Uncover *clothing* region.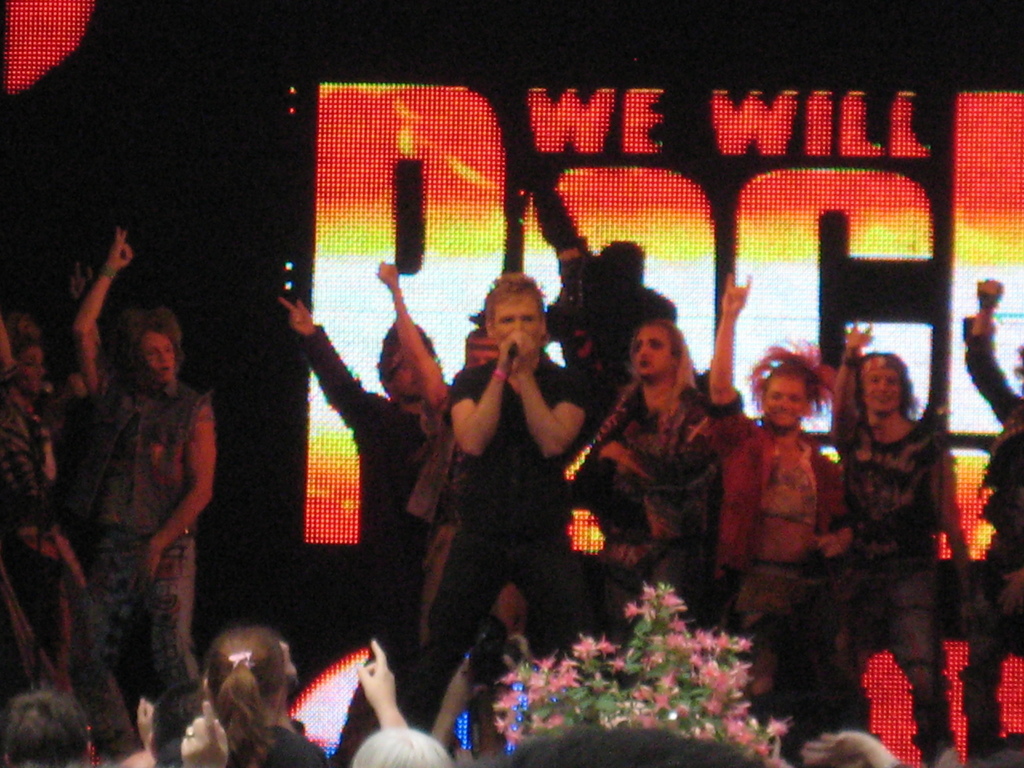
Uncovered: Rect(65, 379, 214, 688).
